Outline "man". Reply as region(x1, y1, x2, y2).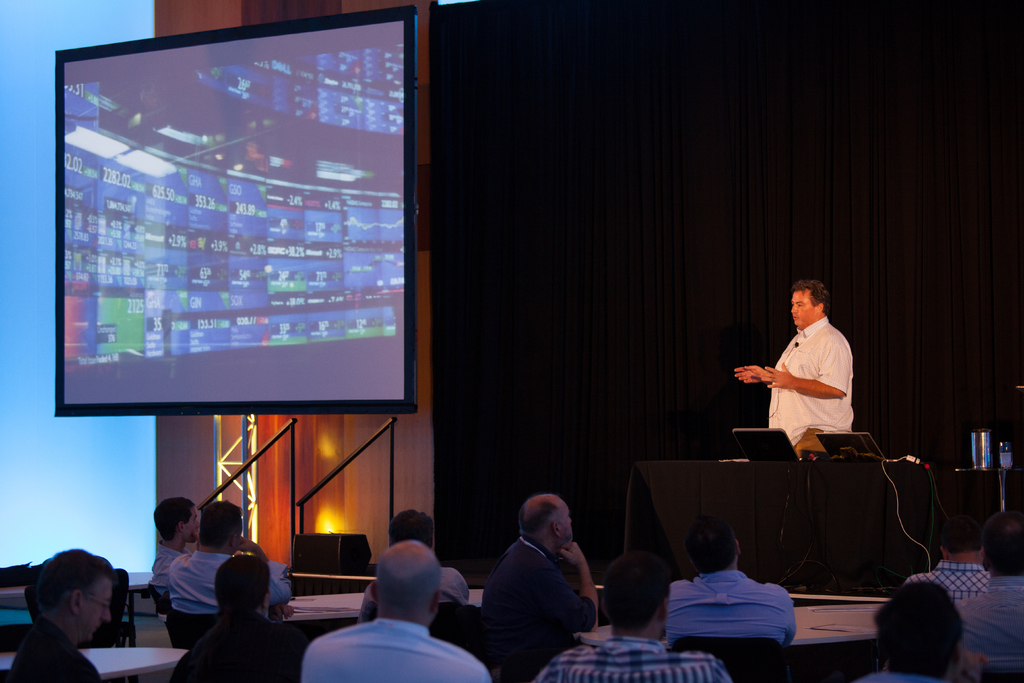
region(152, 497, 204, 593).
